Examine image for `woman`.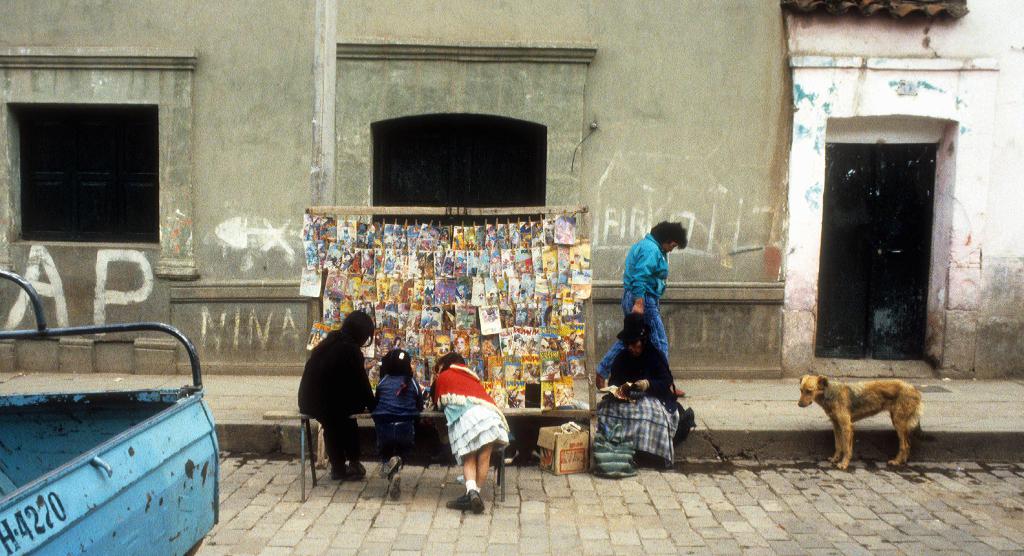
Examination result: pyautogui.locateOnScreen(622, 219, 691, 397).
